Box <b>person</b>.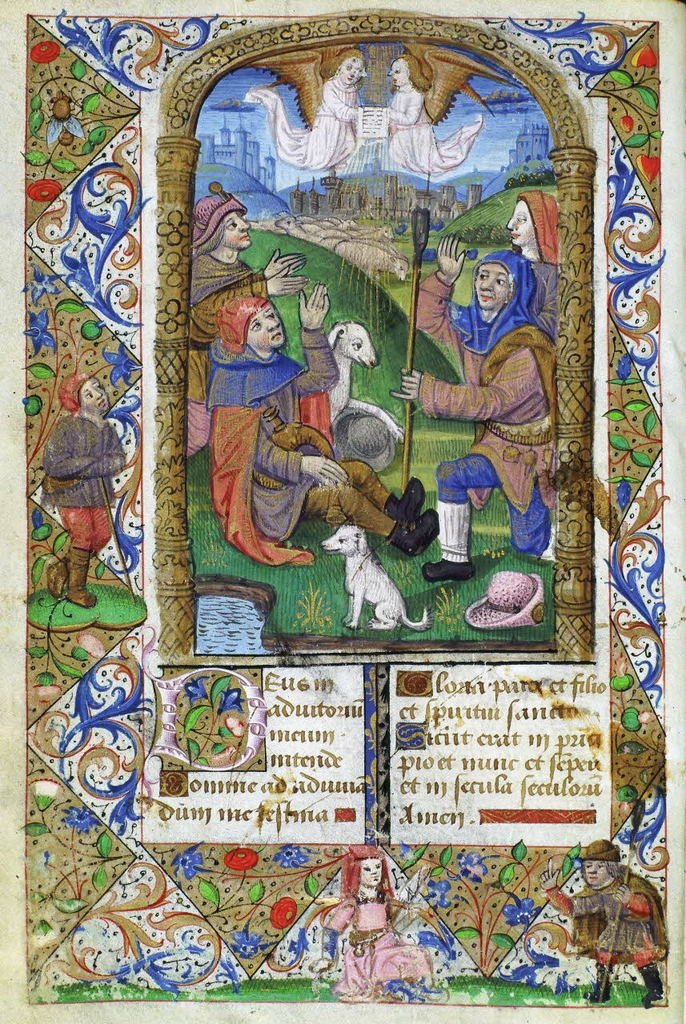
rect(508, 192, 565, 343).
